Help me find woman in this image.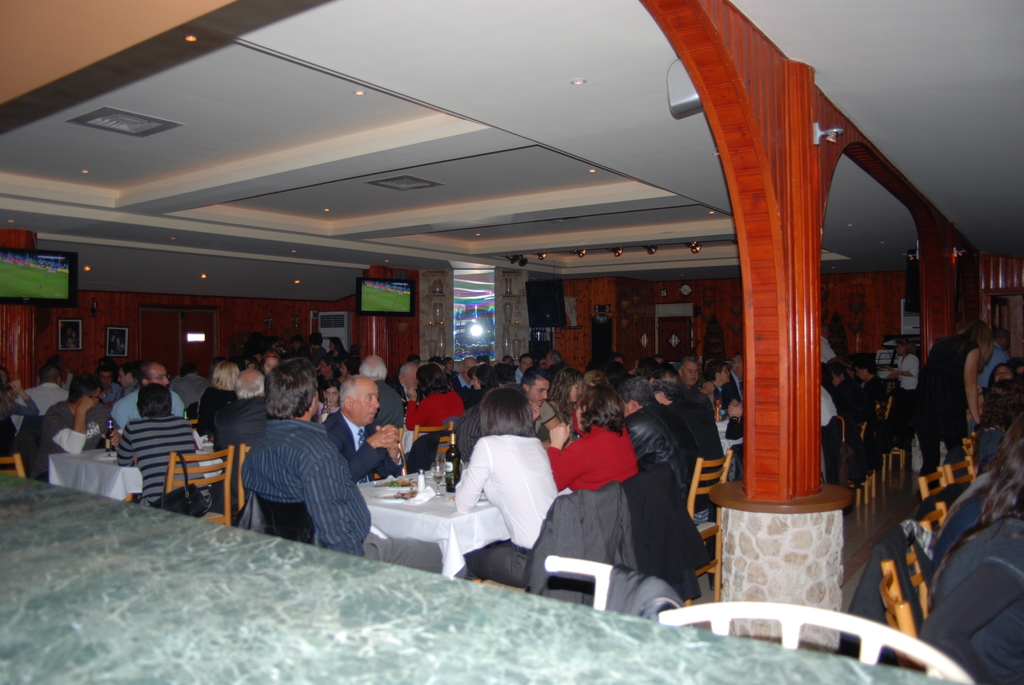
Found it: <region>910, 319, 982, 509</region>.
